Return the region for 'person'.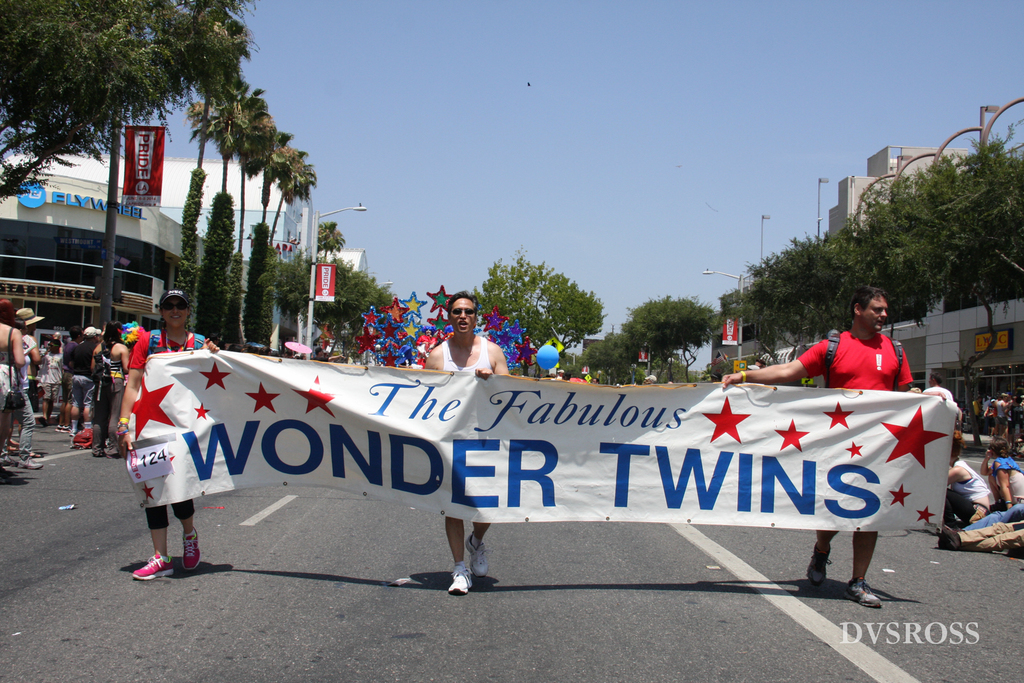
rect(414, 294, 509, 595).
